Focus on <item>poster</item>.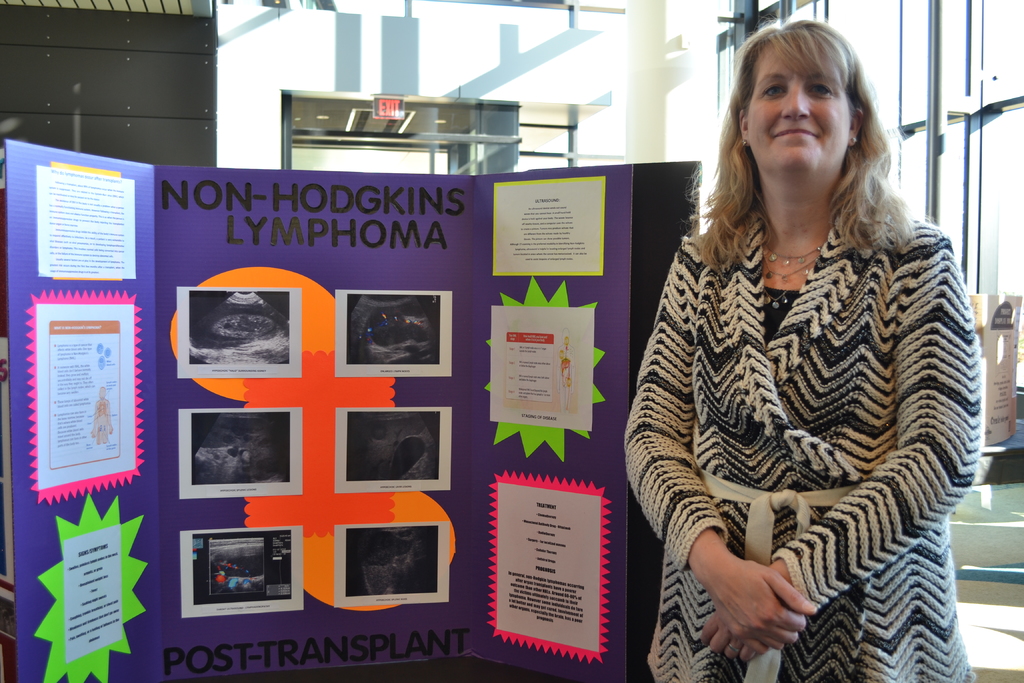
Focused at {"x1": 332, "y1": 288, "x2": 454, "y2": 375}.
